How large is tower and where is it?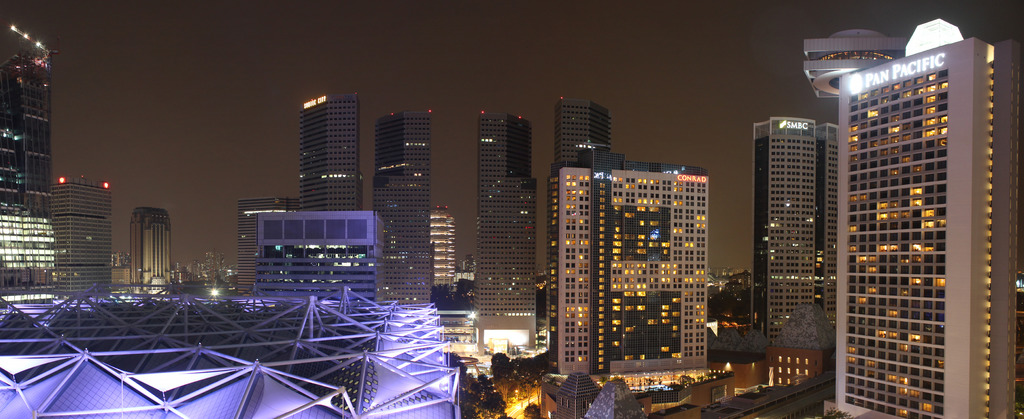
Bounding box: <bbox>752, 114, 811, 328</bbox>.
